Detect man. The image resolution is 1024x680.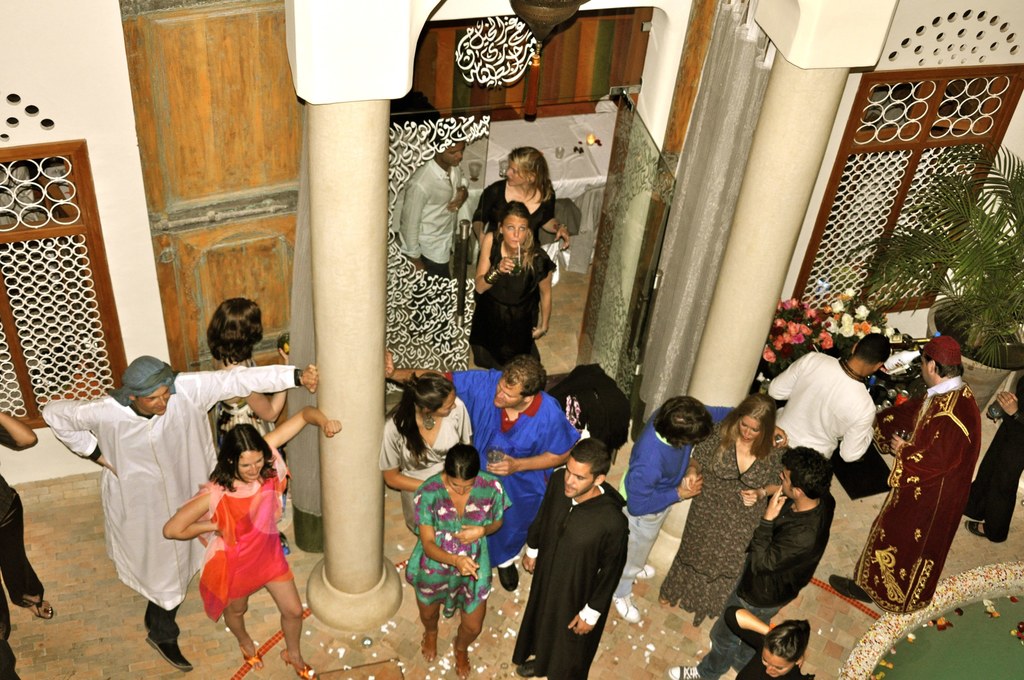
<bbox>382, 347, 586, 594</bbox>.
